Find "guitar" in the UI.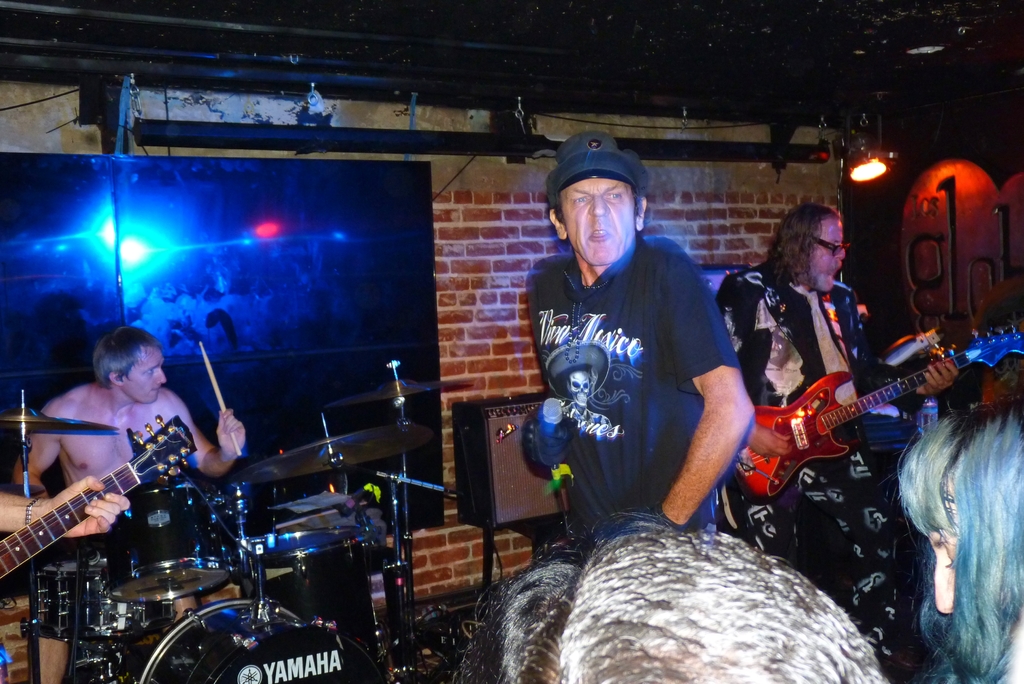
UI element at bbox=(0, 421, 194, 589).
